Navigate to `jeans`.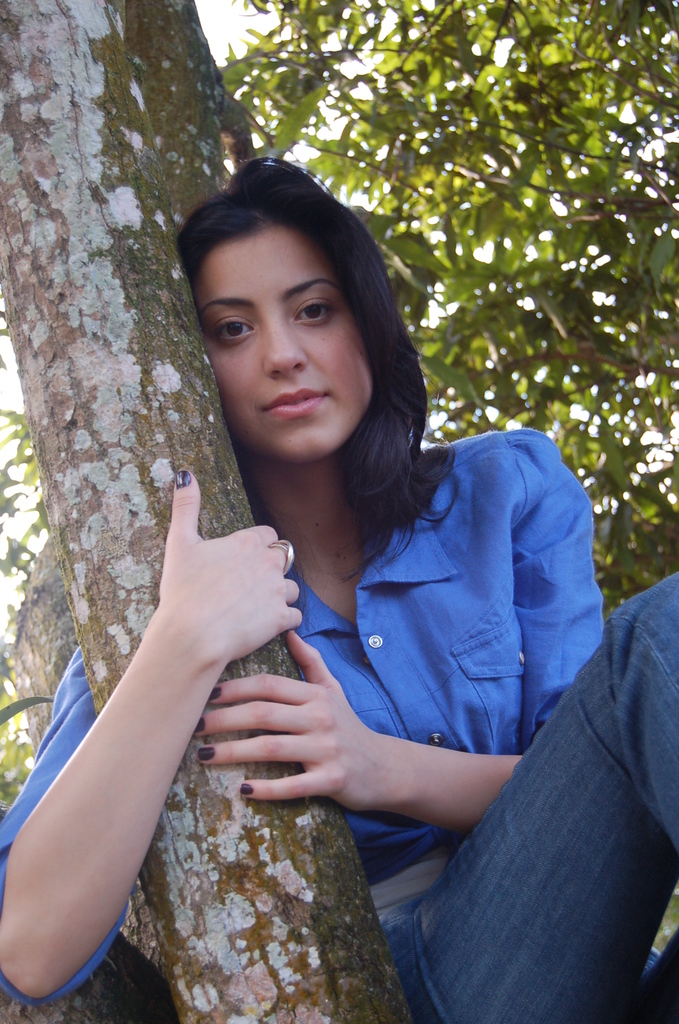
Navigation target: <region>378, 576, 678, 1023</region>.
